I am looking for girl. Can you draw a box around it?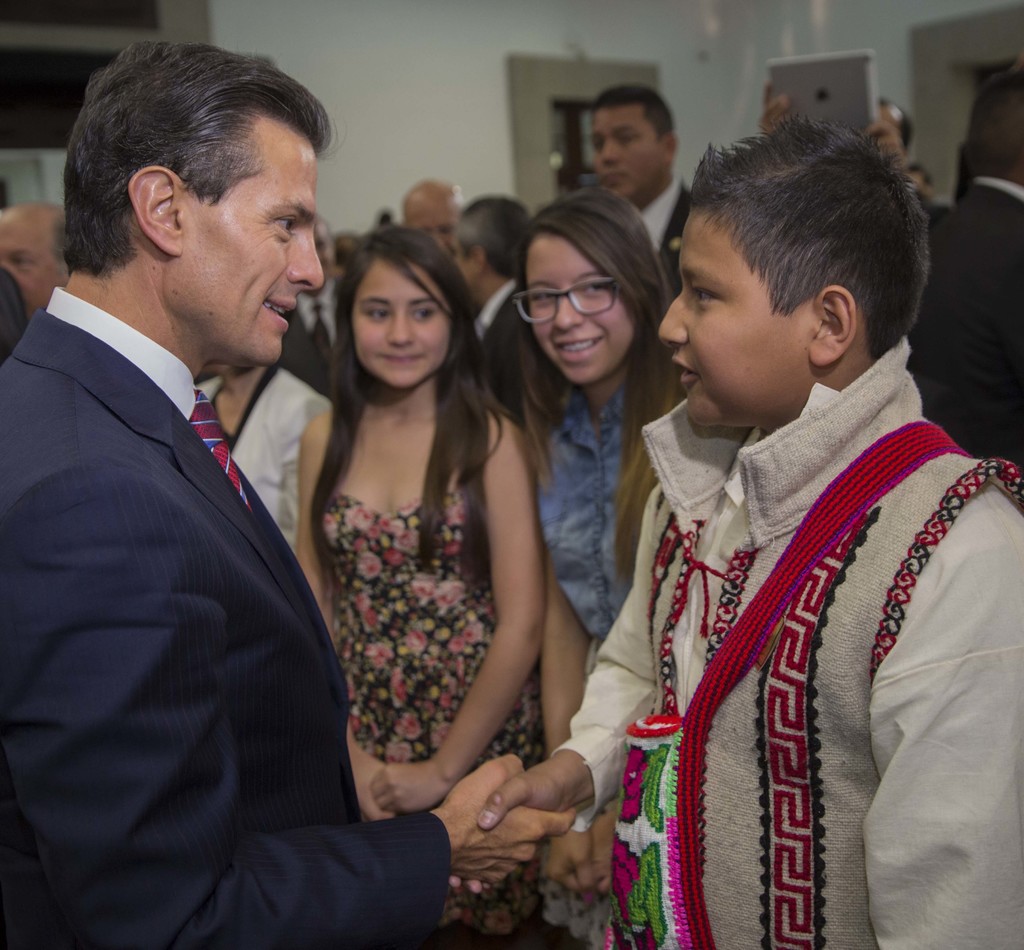
Sure, the bounding box is x1=510 y1=185 x2=684 y2=949.
